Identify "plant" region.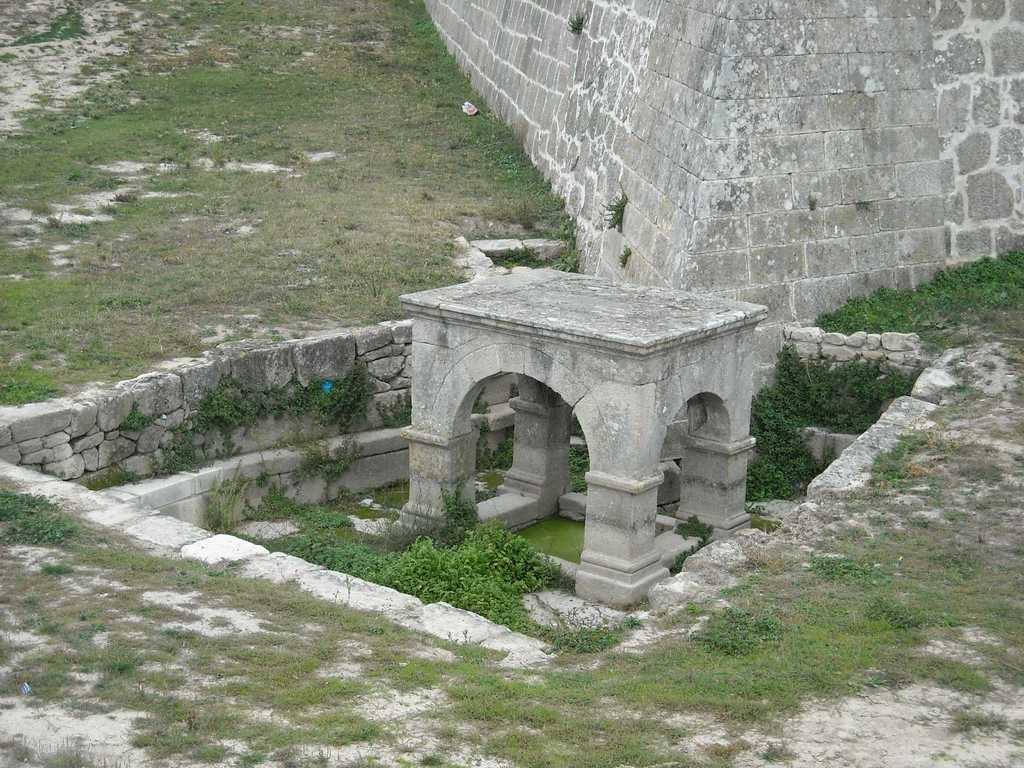
Region: bbox=[293, 439, 370, 492].
